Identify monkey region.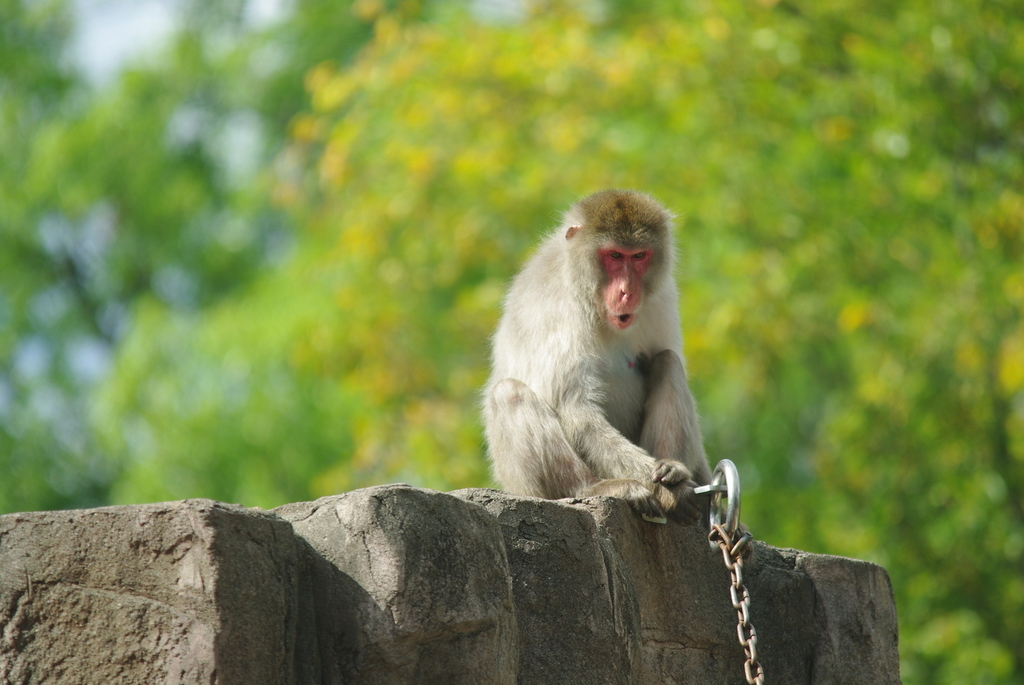
Region: box=[485, 188, 727, 537].
